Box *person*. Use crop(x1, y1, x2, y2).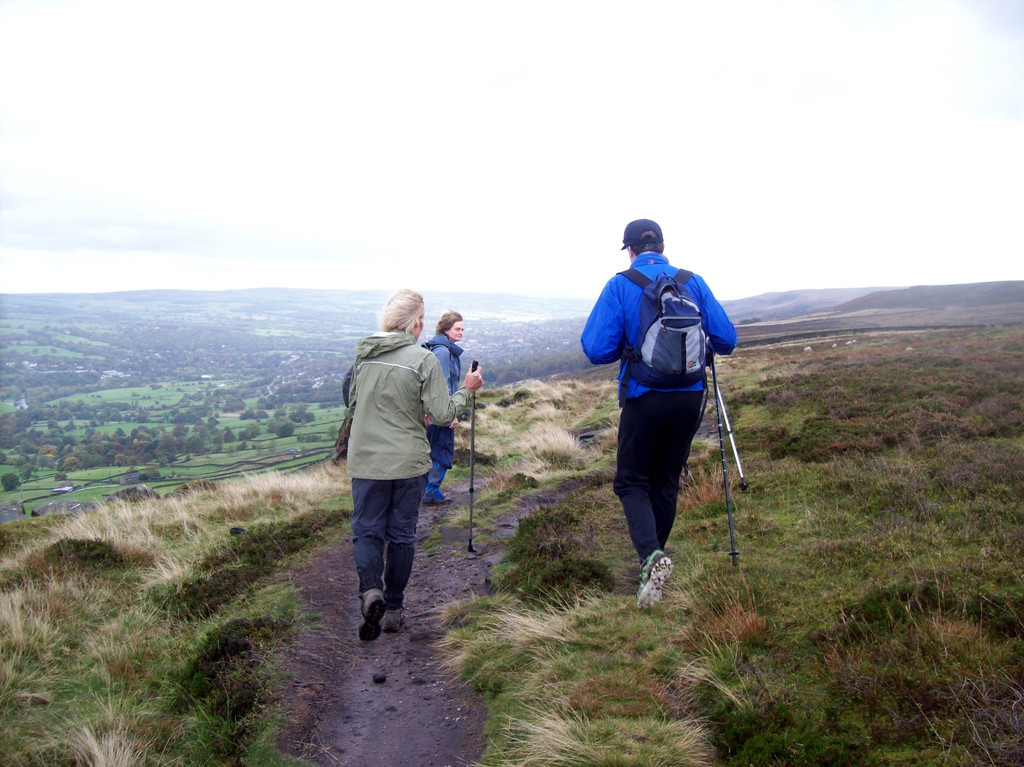
crop(330, 283, 485, 645).
